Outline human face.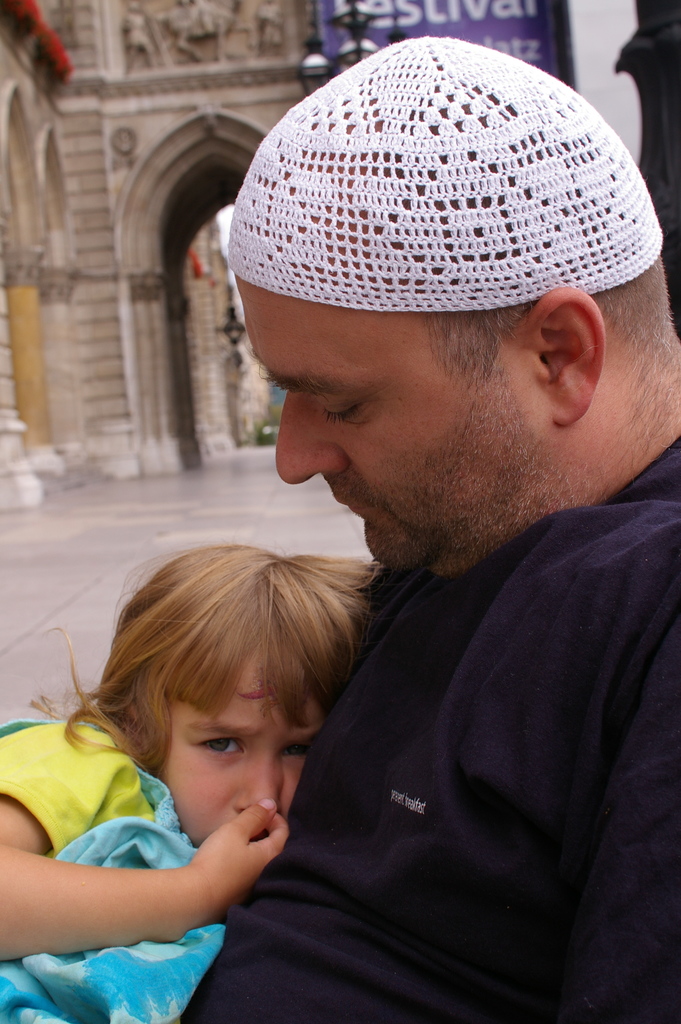
Outline: bbox=(240, 274, 560, 582).
